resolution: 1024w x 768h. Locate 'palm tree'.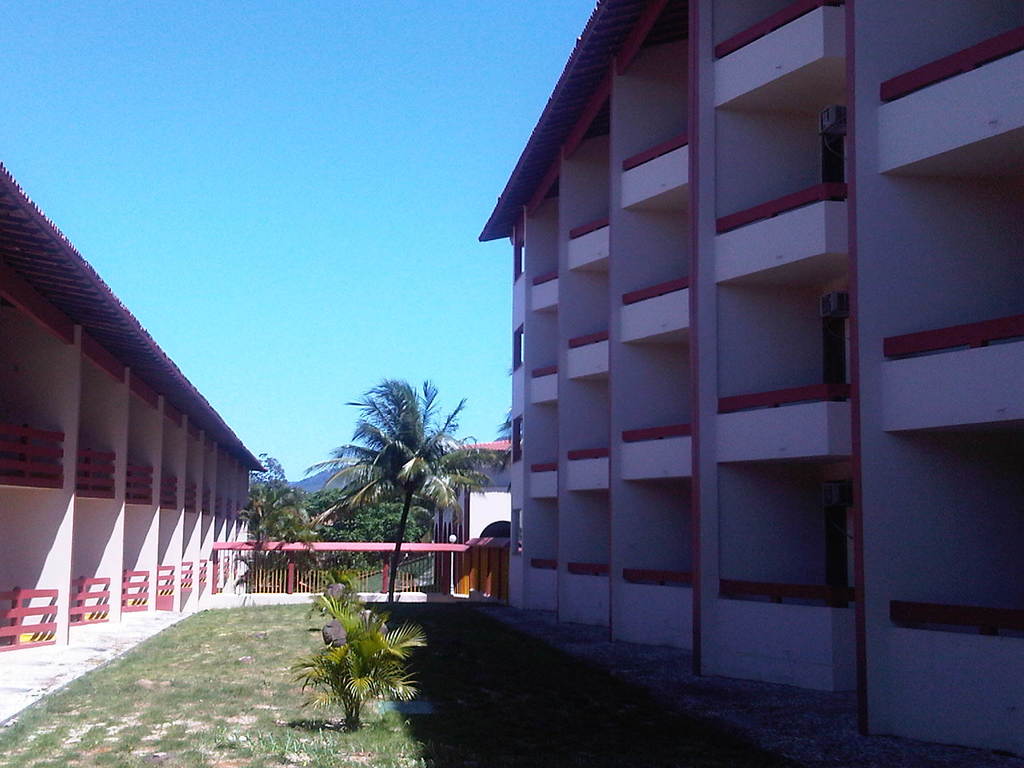
region(304, 378, 451, 596).
